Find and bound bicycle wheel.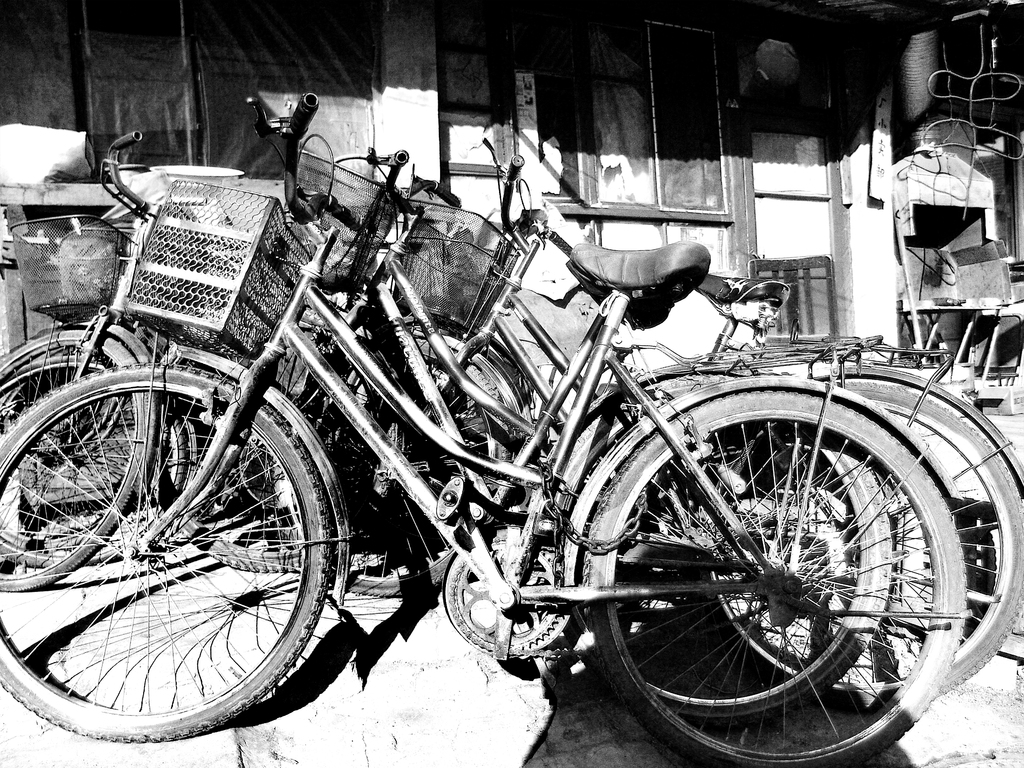
Bound: pyautogui.locateOnScreen(0, 352, 184, 568).
